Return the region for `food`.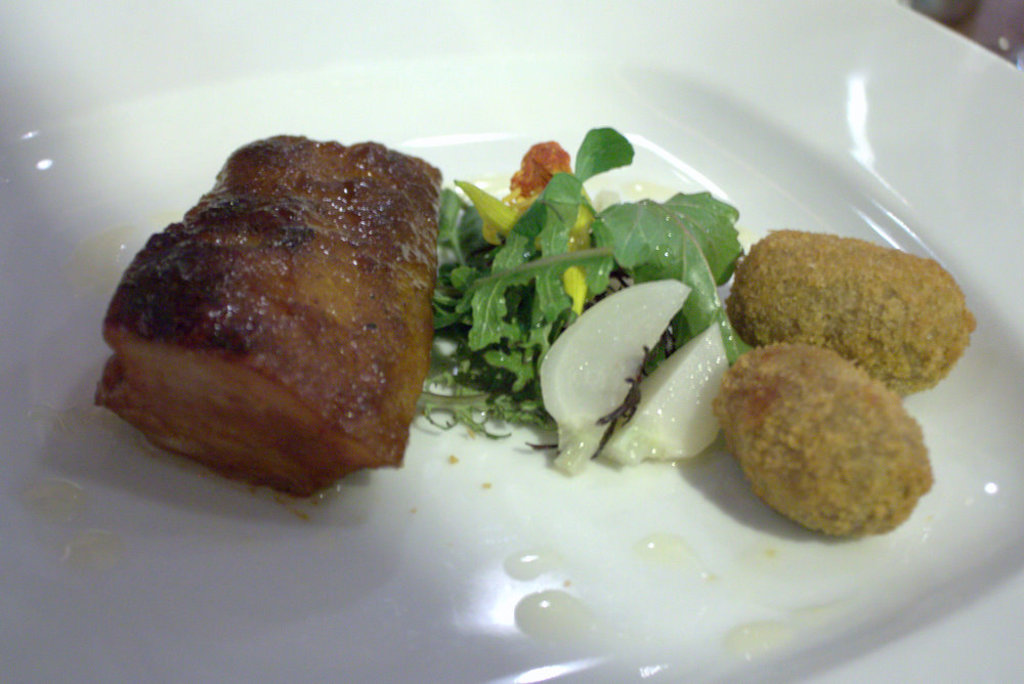
BBox(117, 159, 473, 509).
